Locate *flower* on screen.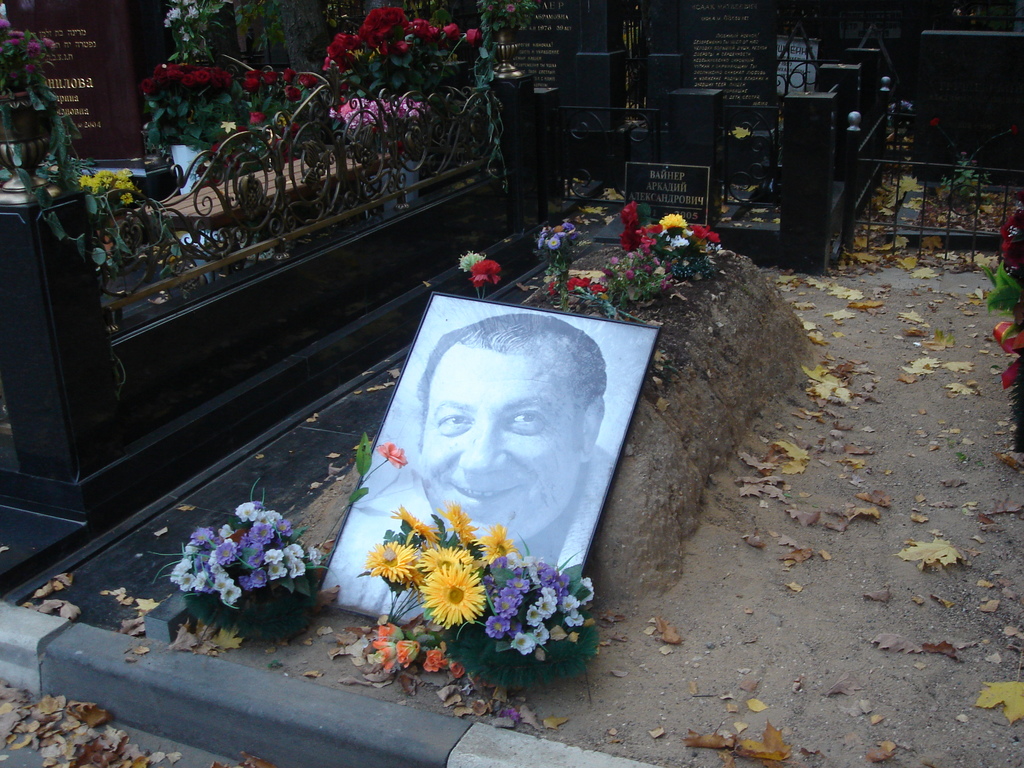
On screen at bbox=(397, 523, 481, 631).
